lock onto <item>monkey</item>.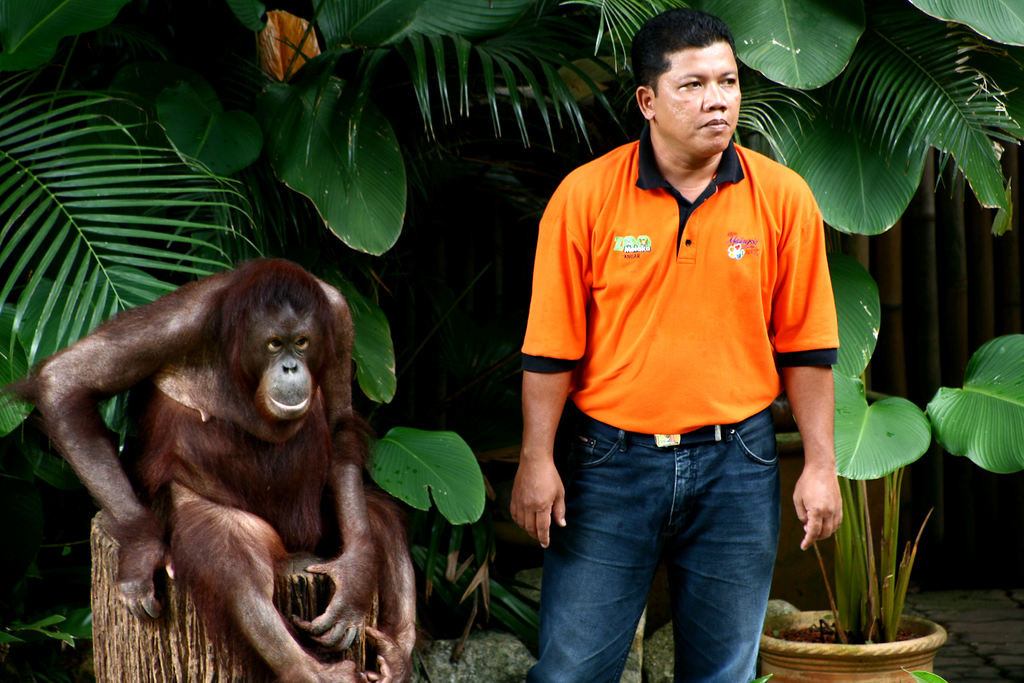
Locked: box=[26, 264, 444, 666].
